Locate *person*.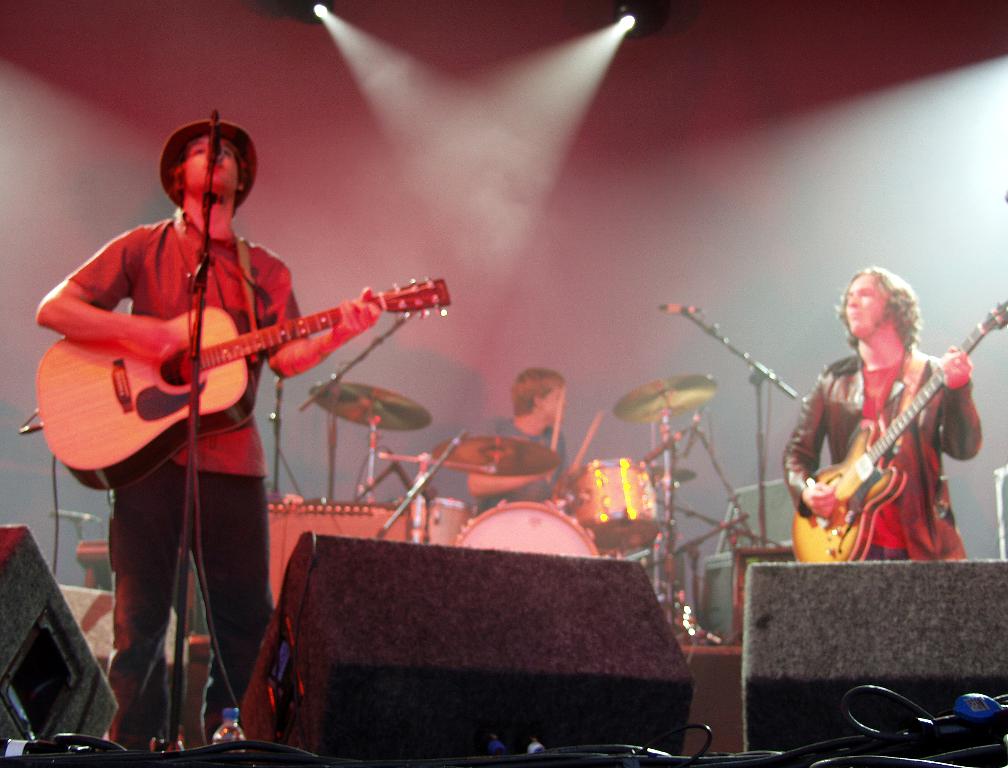
Bounding box: <region>783, 261, 984, 562</region>.
